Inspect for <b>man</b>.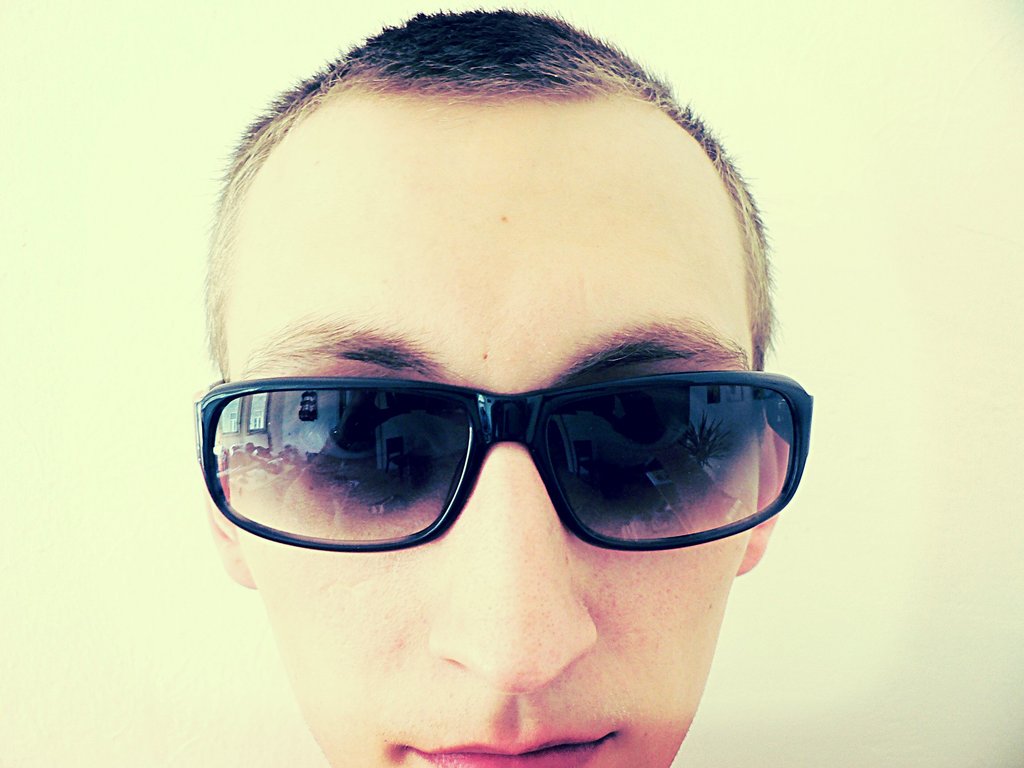
Inspection: crop(102, 64, 881, 767).
